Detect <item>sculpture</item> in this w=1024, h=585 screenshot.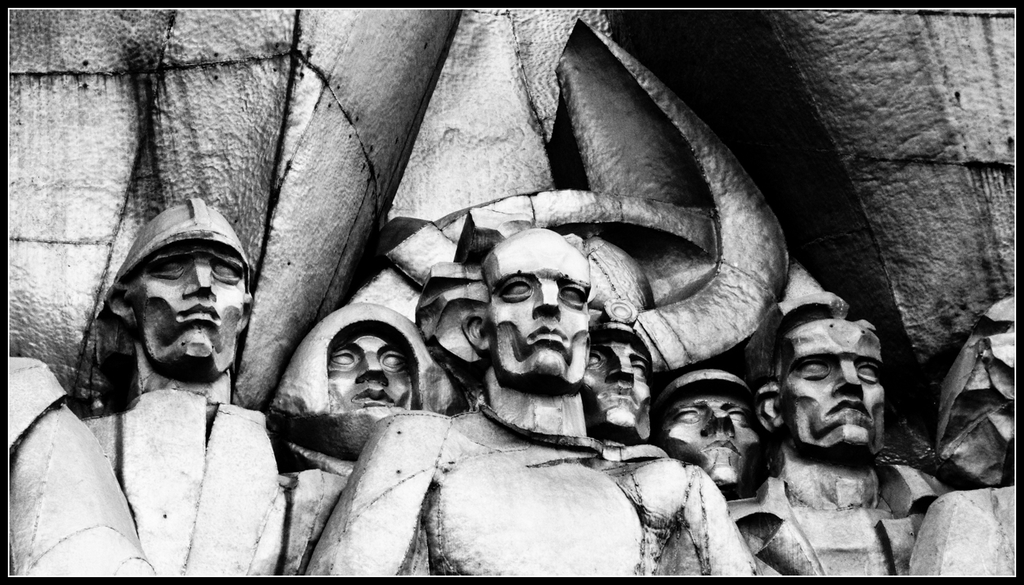
Detection: x1=722 y1=283 x2=931 y2=568.
